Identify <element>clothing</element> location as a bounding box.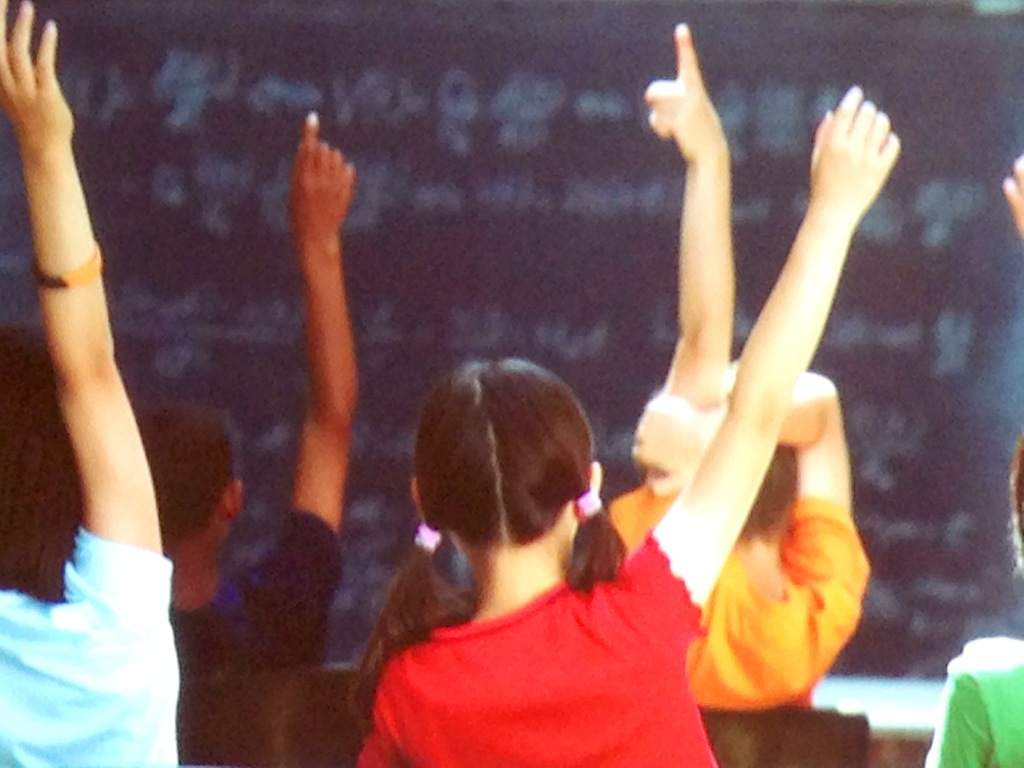
<bbox>929, 639, 1023, 767</bbox>.
